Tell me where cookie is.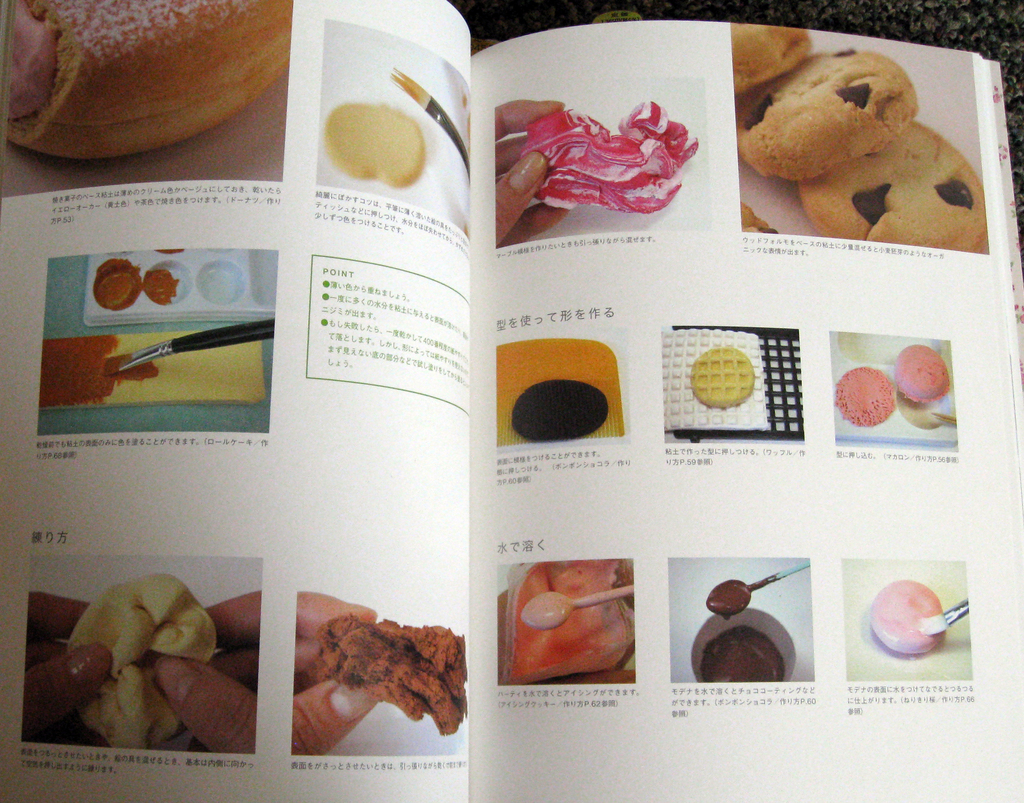
cookie is at Rect(308, 611, 468, 738).
